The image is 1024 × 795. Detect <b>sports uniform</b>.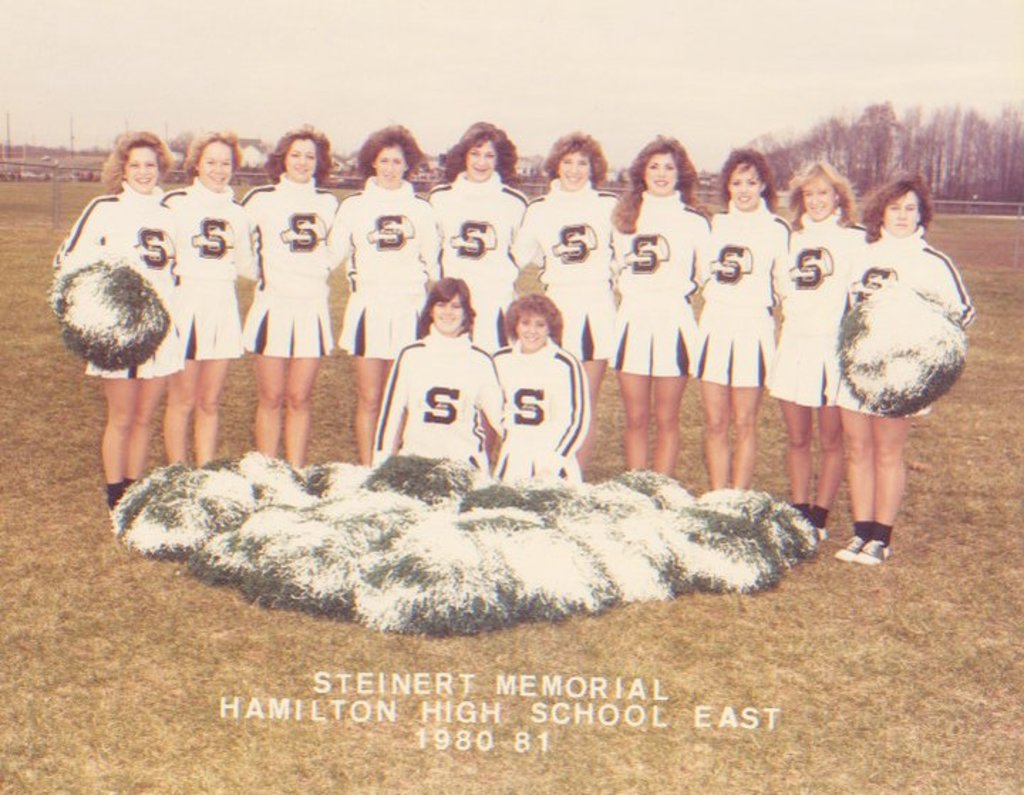
Detection: 428, 168, 539, 350.
